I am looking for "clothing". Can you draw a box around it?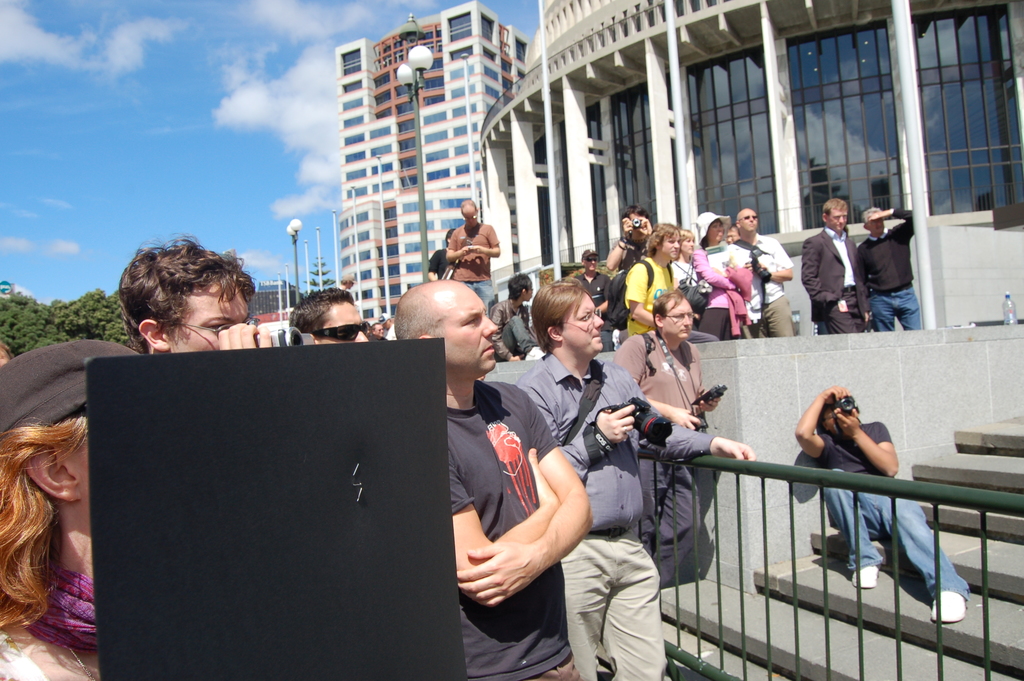
Sure, the bounding box is bbox=(735, 230, 788, 341).
